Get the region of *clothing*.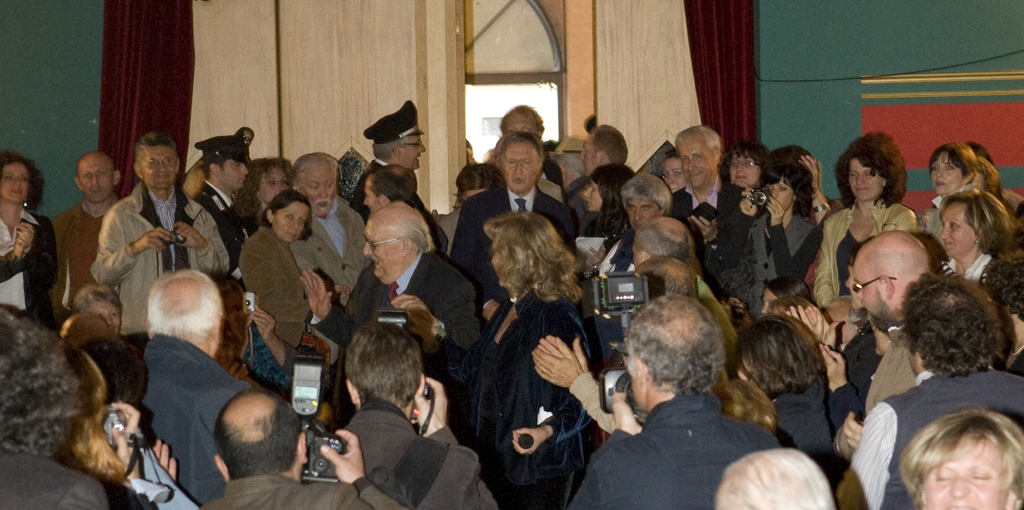
815,204,919,315.
